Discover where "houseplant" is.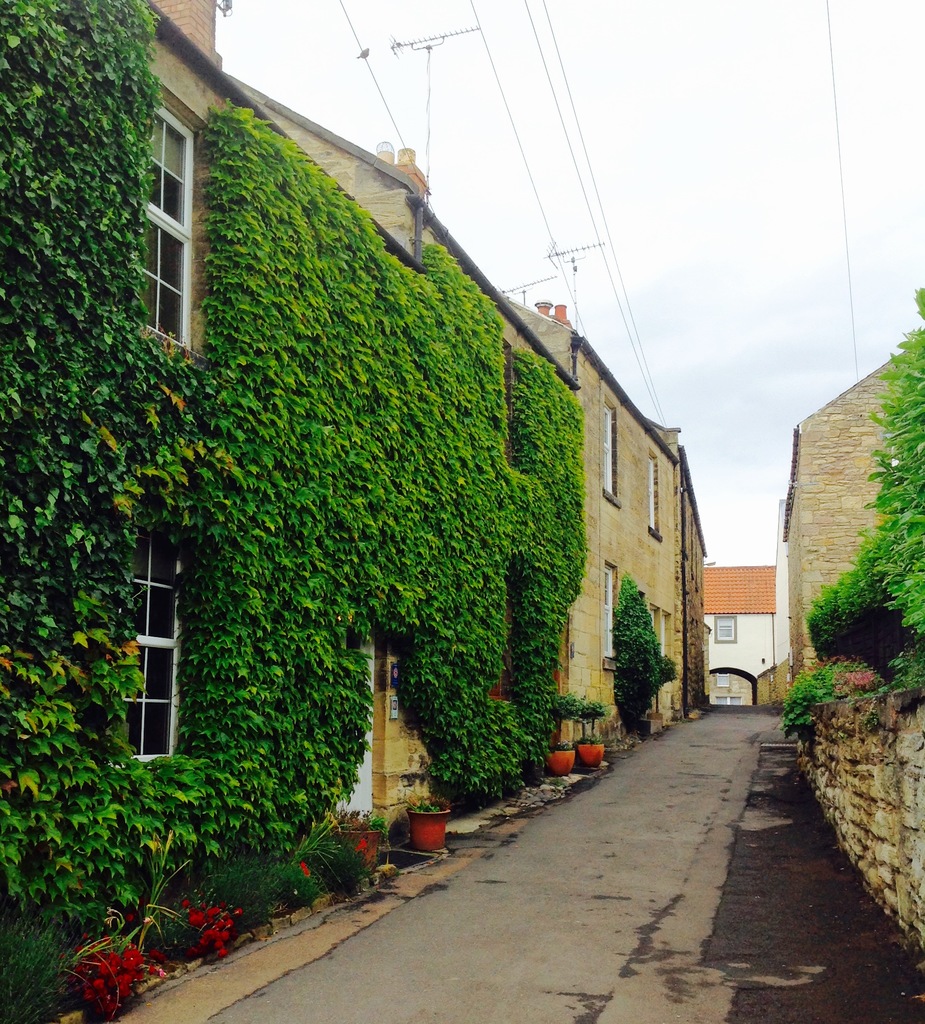
Discovered at [x1=400, y1=796, x2=454, y2=856].
